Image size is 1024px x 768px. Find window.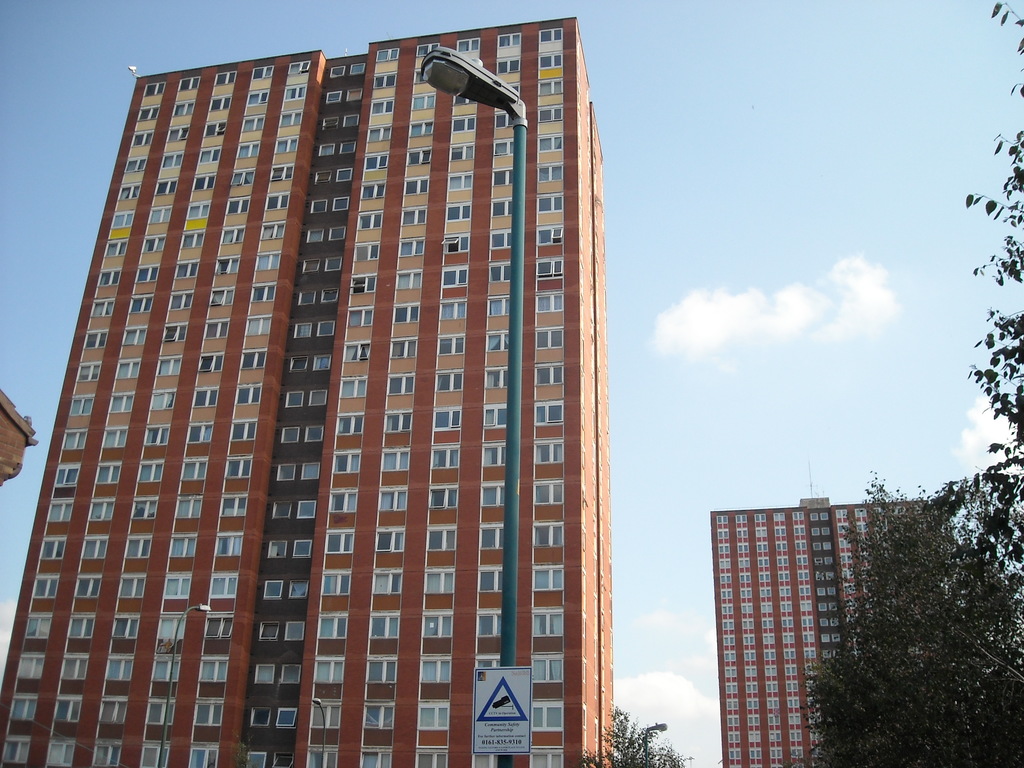
[204,319,230,343].
